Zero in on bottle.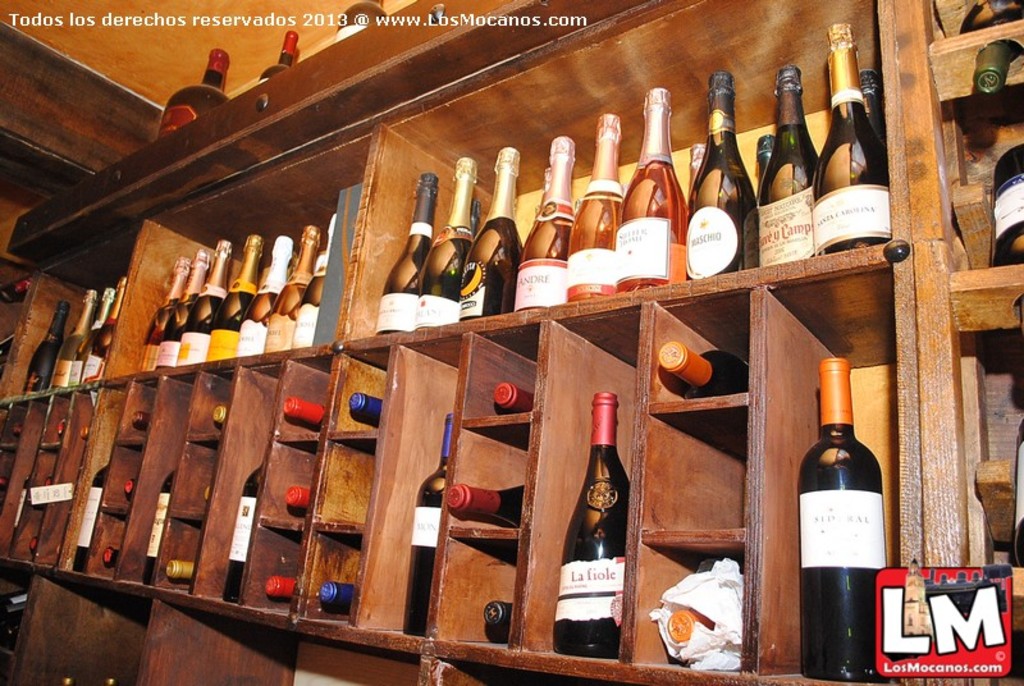
Zeroed in: <bbox>663, 600, 714, 654</bbox>.
